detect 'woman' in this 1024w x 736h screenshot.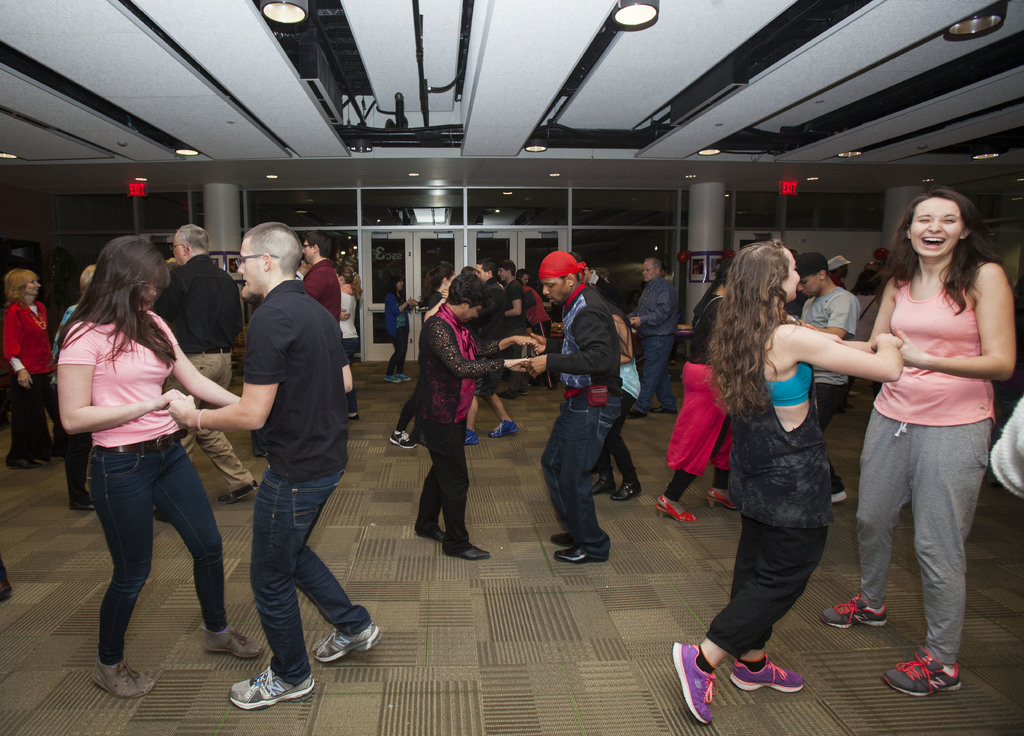
Detection: {"left": 58, "top": 235, "right": 243, "bottom": 705}.
